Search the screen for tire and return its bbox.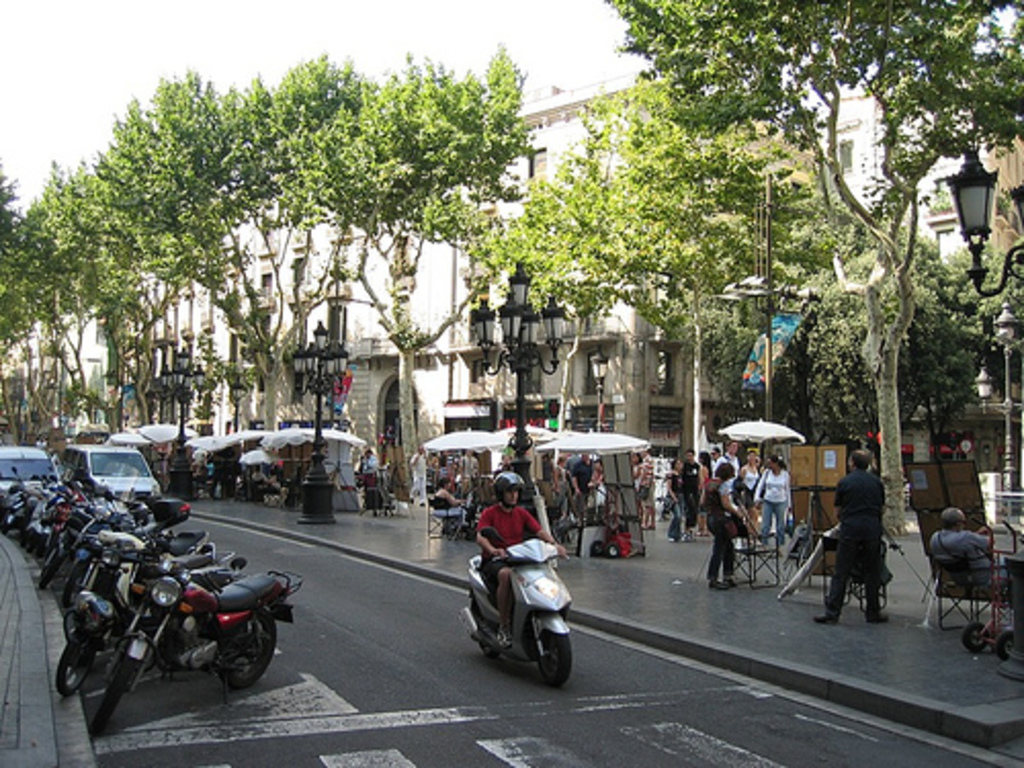
Found: bbox(57, 563, 90, 608).
